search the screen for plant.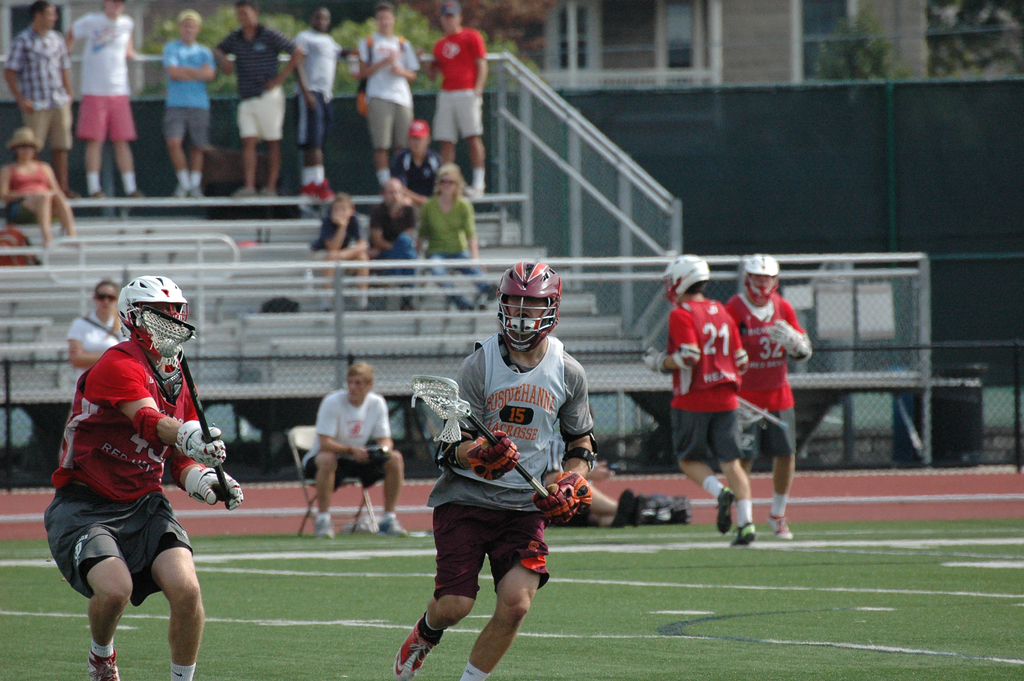
Found at 0,468,1023,680.
